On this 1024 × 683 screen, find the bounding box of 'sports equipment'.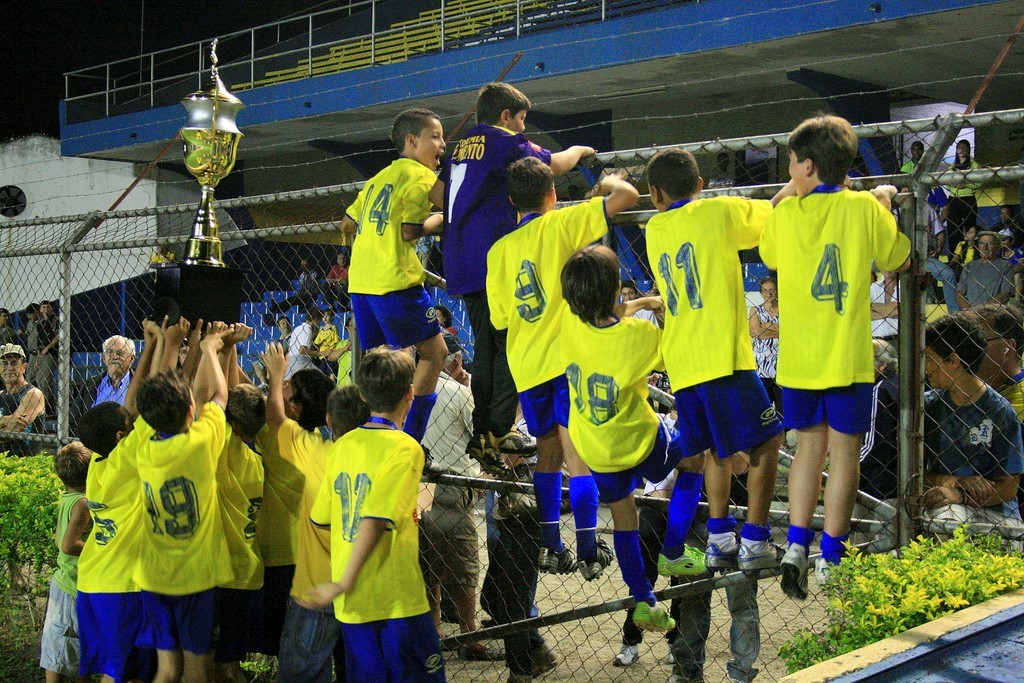
Bounding box: {"x1": 778, "y1": 545, "x2": 809, "y2": 598}.
